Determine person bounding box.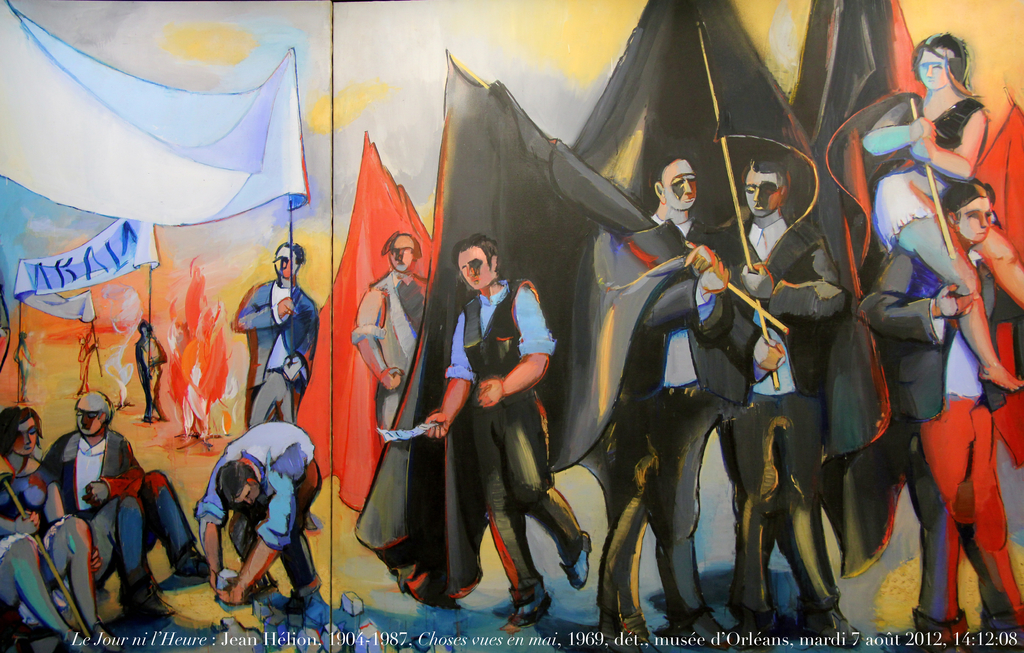
Determined: box=[624, 150, 800, 641].
